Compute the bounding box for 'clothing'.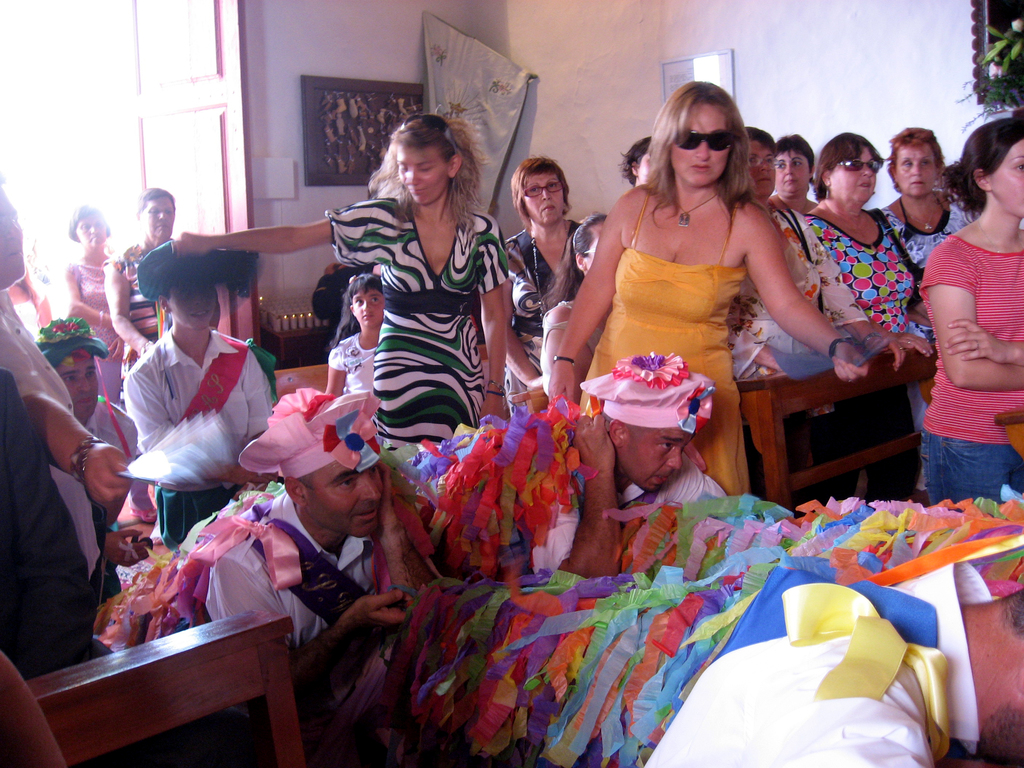
<box>0,284,105,598</box>.
